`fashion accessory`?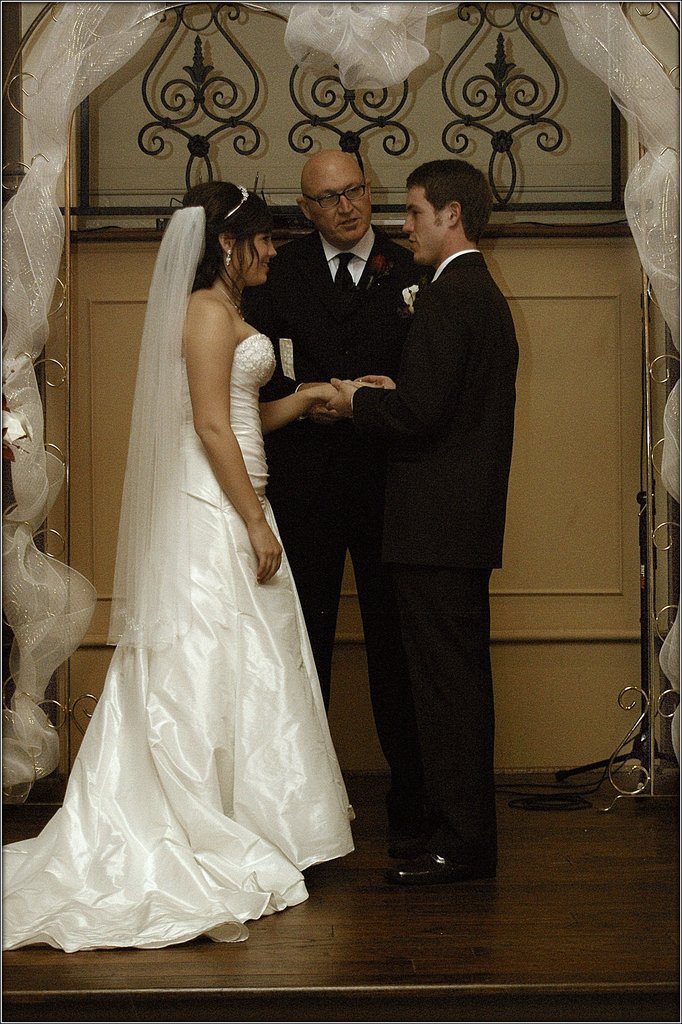
(left=330, top=255, right=358, bottom=300)
